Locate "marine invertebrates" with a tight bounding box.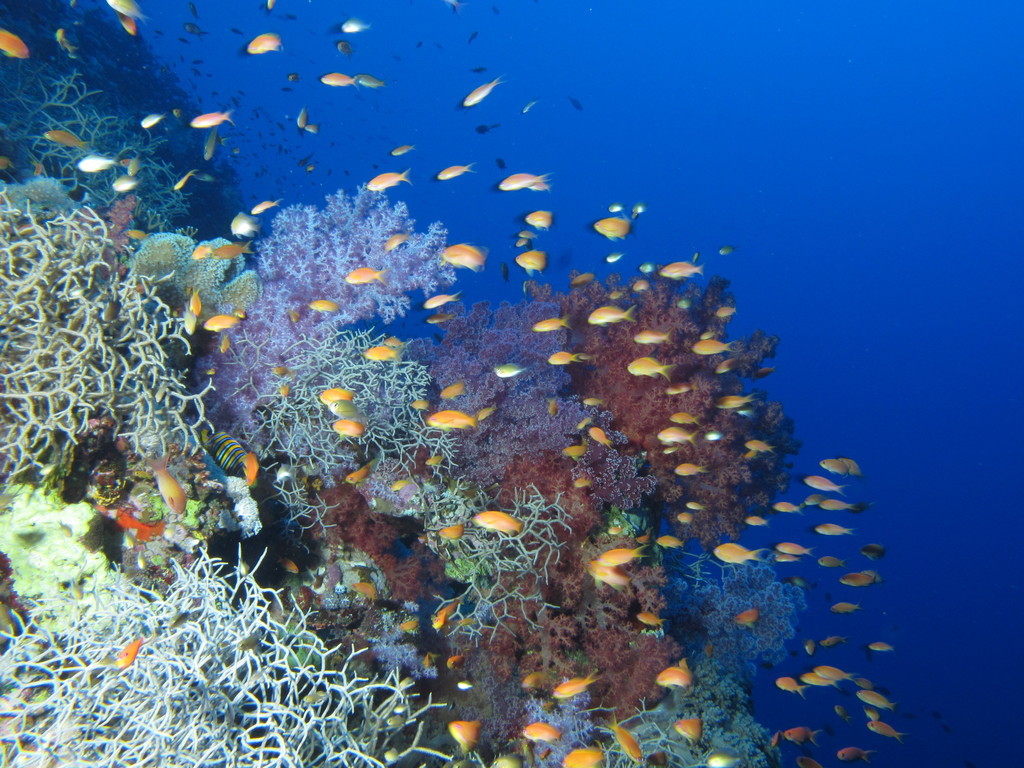
crop(0, 542, 474, 767).
